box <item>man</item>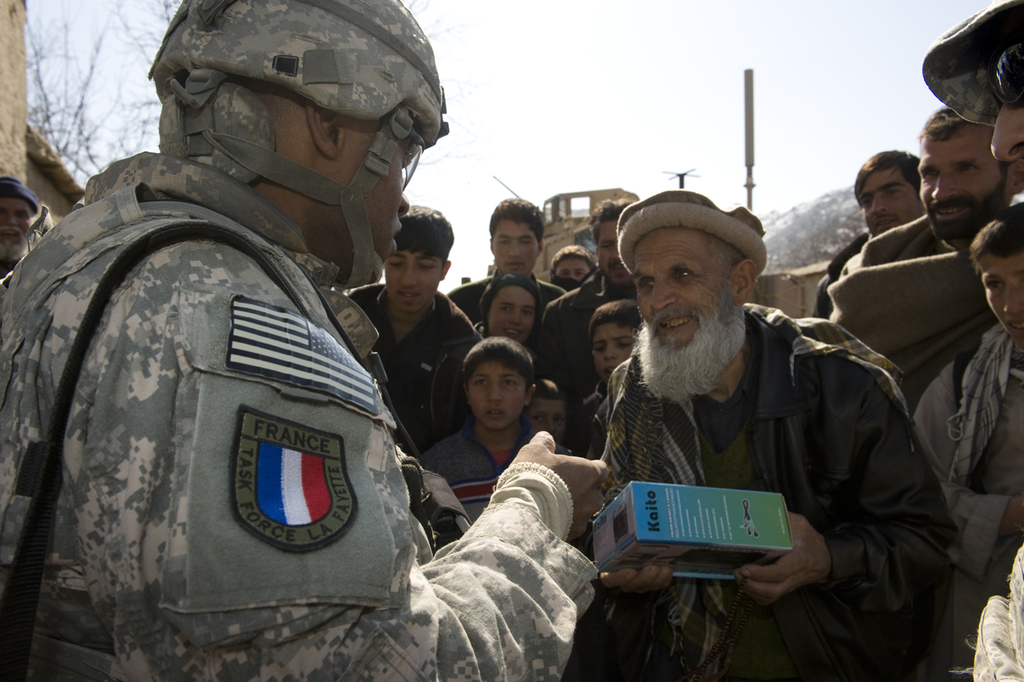
<box>829,106,1023,420</box>
